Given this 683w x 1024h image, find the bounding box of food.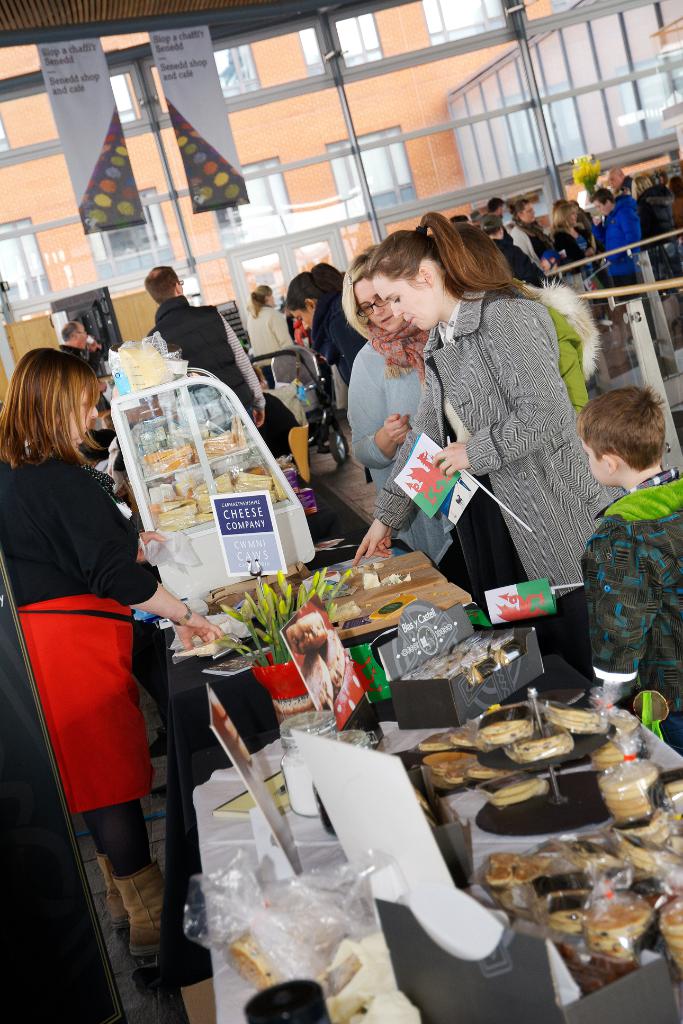
(587,741,627,774).
